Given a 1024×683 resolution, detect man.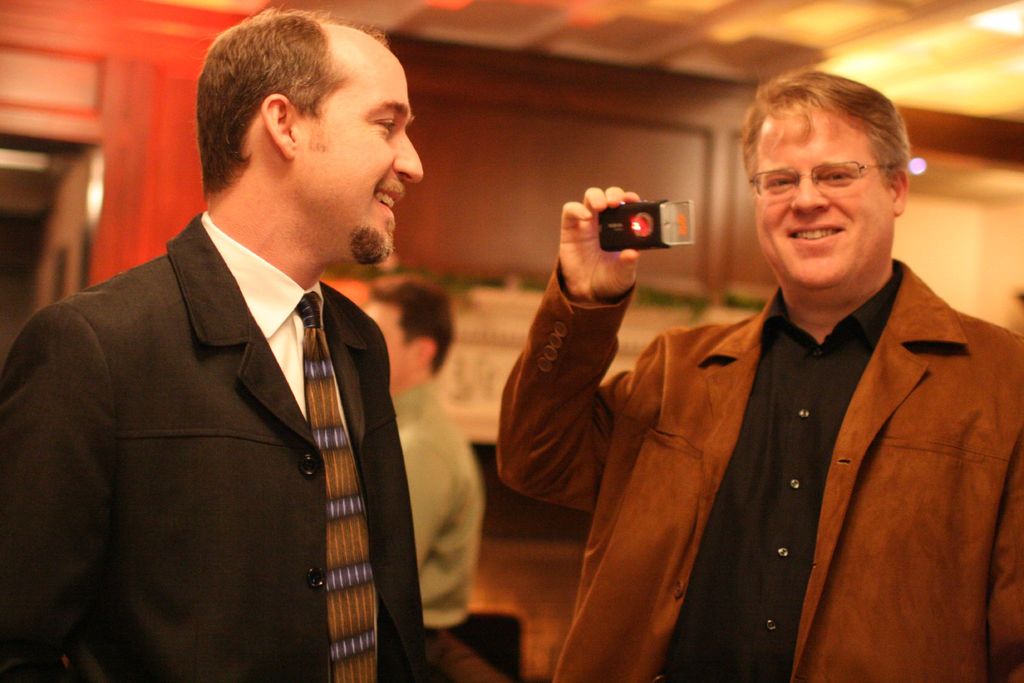
{"left": 0, "top": 1, "right": 428, "bottom": 682}.
